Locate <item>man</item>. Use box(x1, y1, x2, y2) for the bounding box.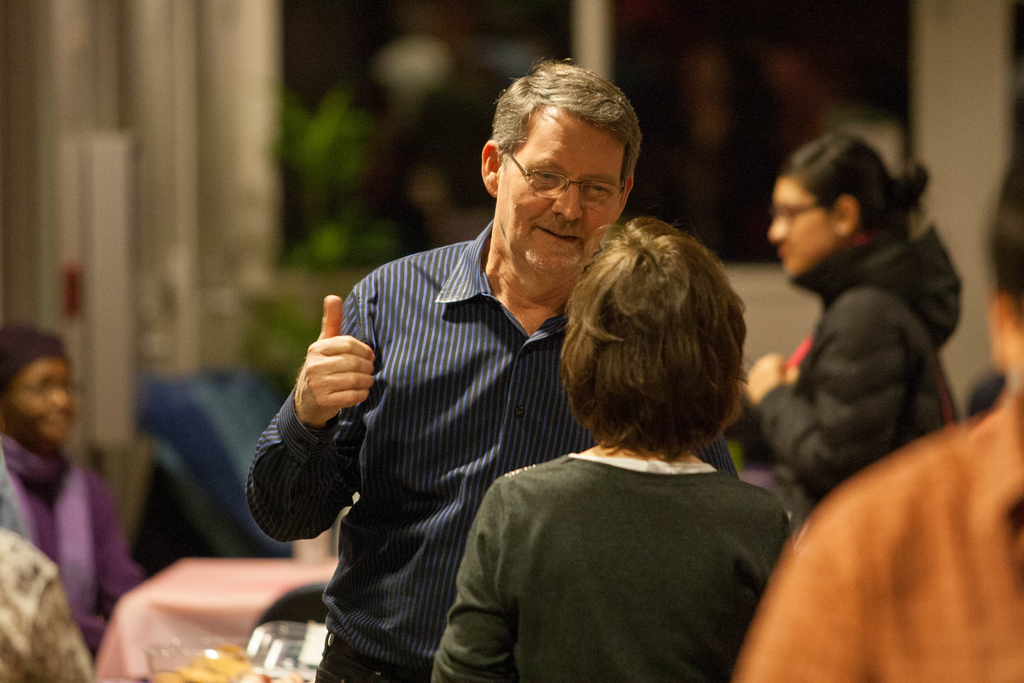
box(732, 161, 1023, 682).
